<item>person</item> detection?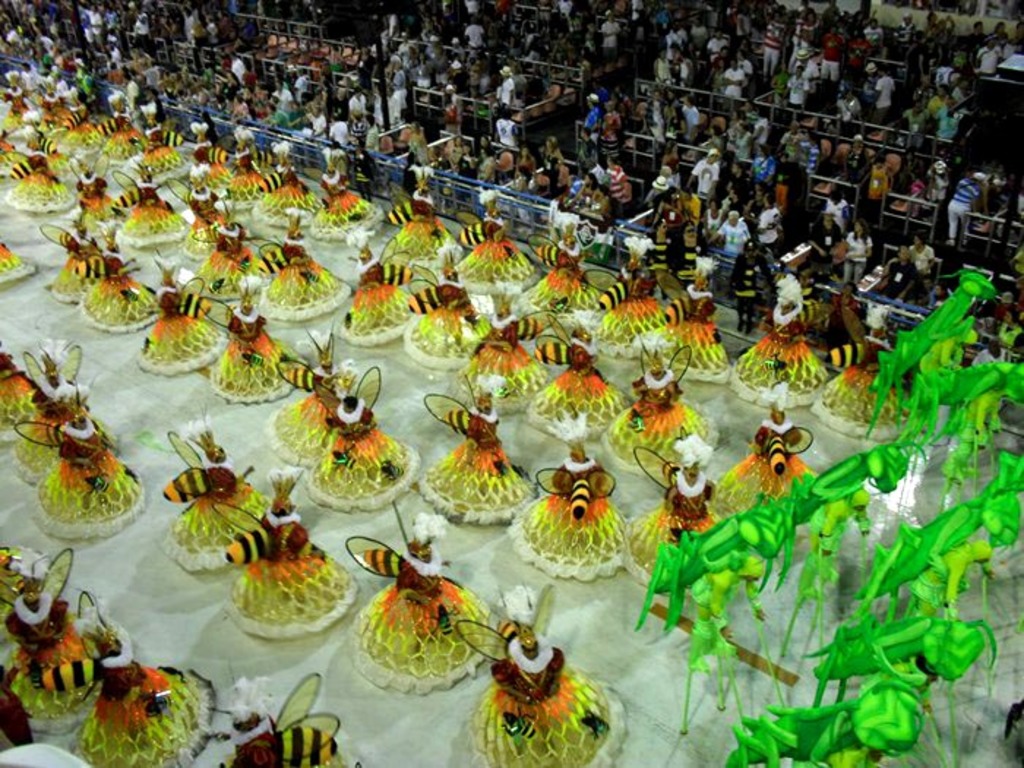
BBox(821, 749, 878, 767)
